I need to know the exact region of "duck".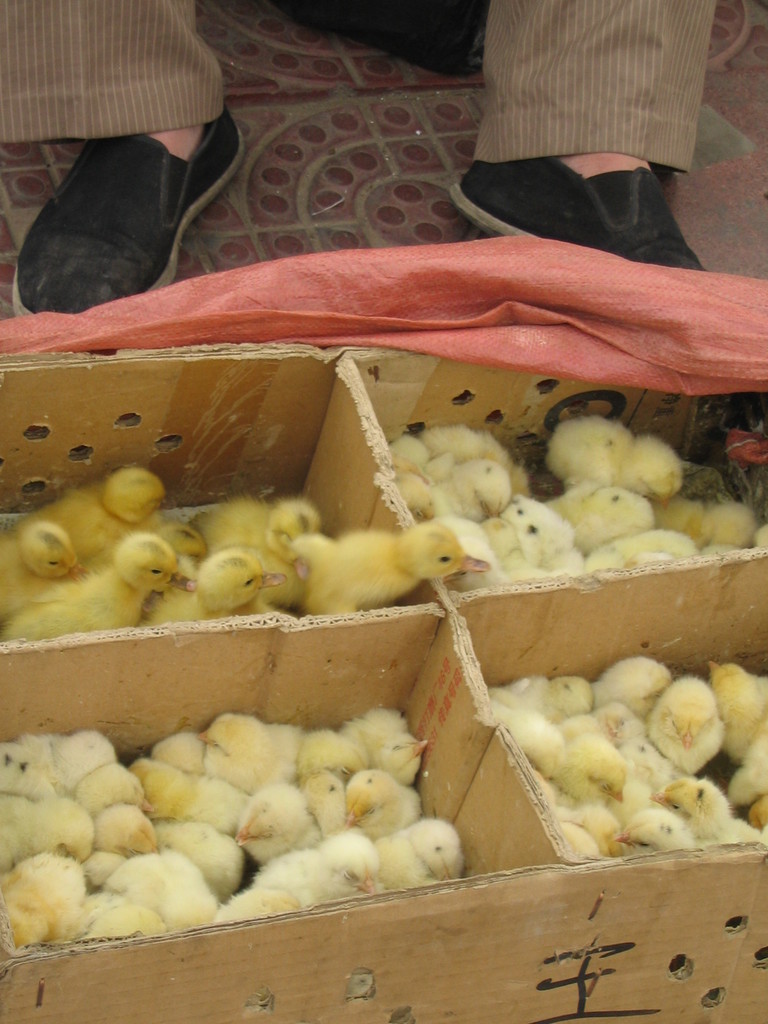
Region: 334/756/443/861.
